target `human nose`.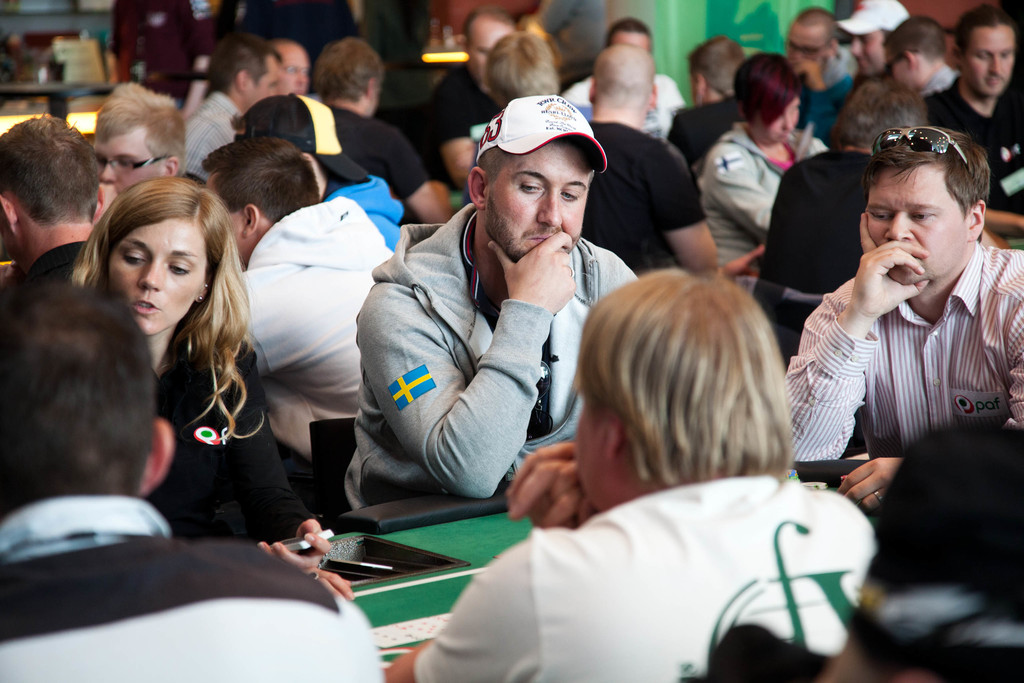
Target region: bbox=(990, 52, 1006, 77).
